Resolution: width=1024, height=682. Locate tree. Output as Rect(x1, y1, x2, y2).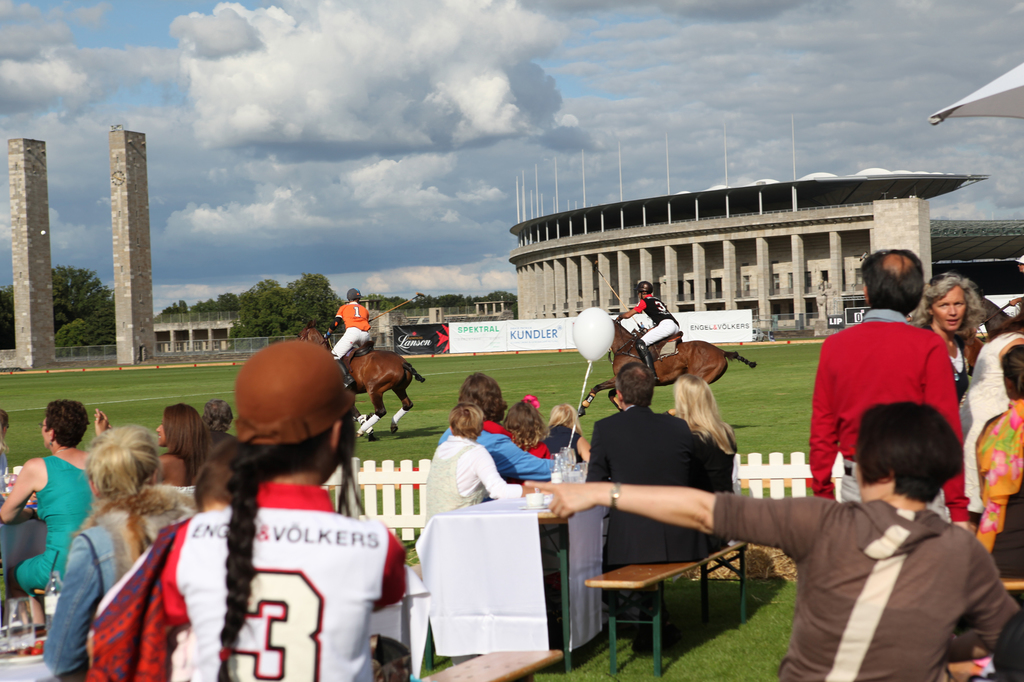
Rect(0, 282, 15, 347).
